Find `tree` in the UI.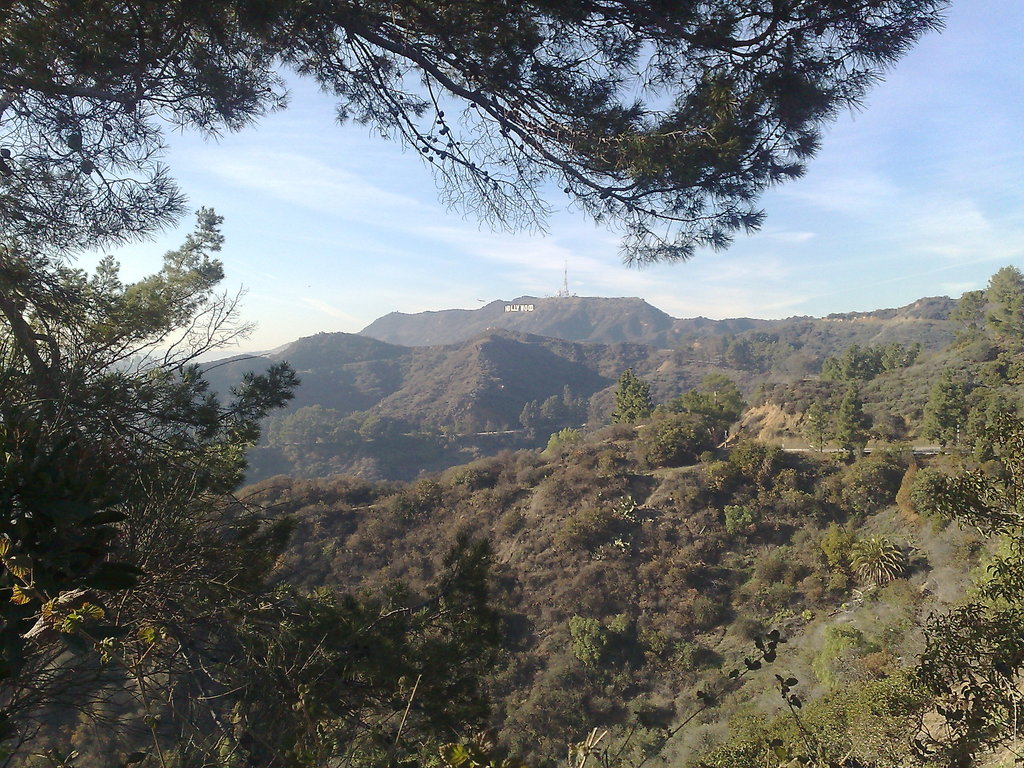
UI element at [left=0, top=0, right=971, bottom=211].
